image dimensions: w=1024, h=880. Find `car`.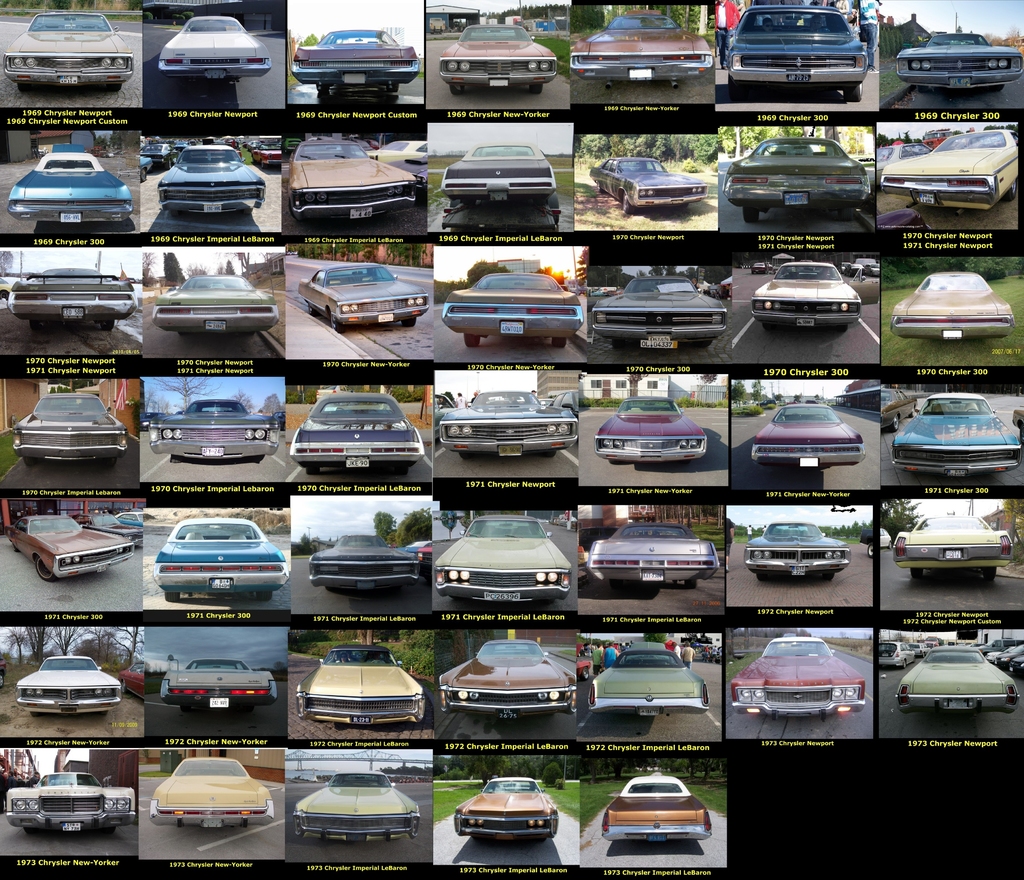
879,129,1020,207.
